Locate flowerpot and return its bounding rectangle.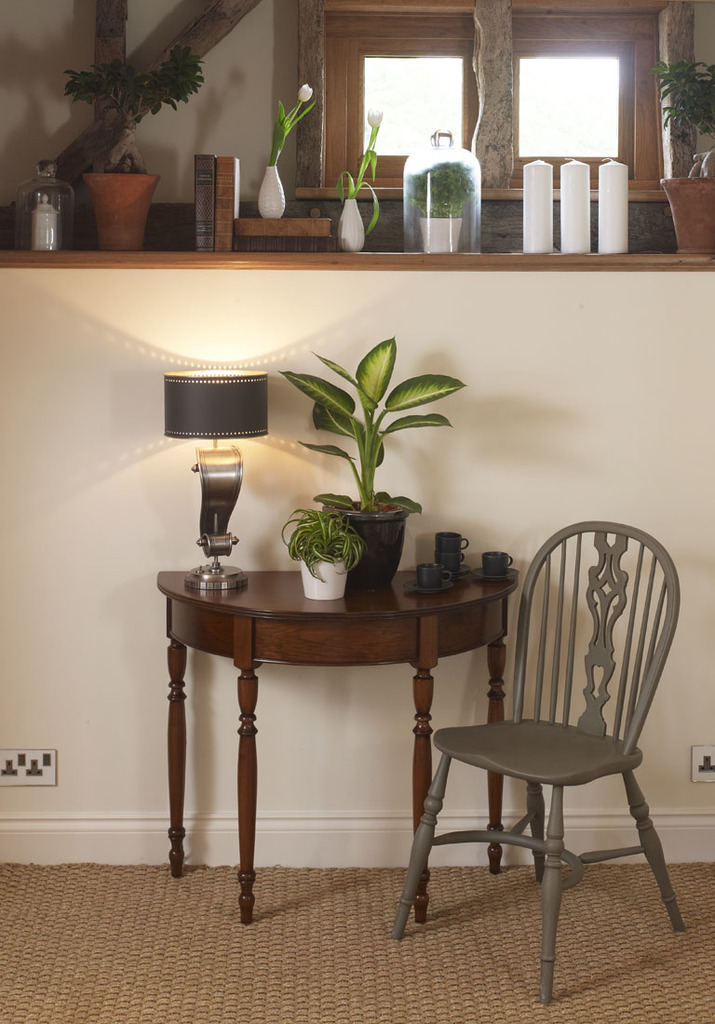
bbox(334, 198, 364, 257).
